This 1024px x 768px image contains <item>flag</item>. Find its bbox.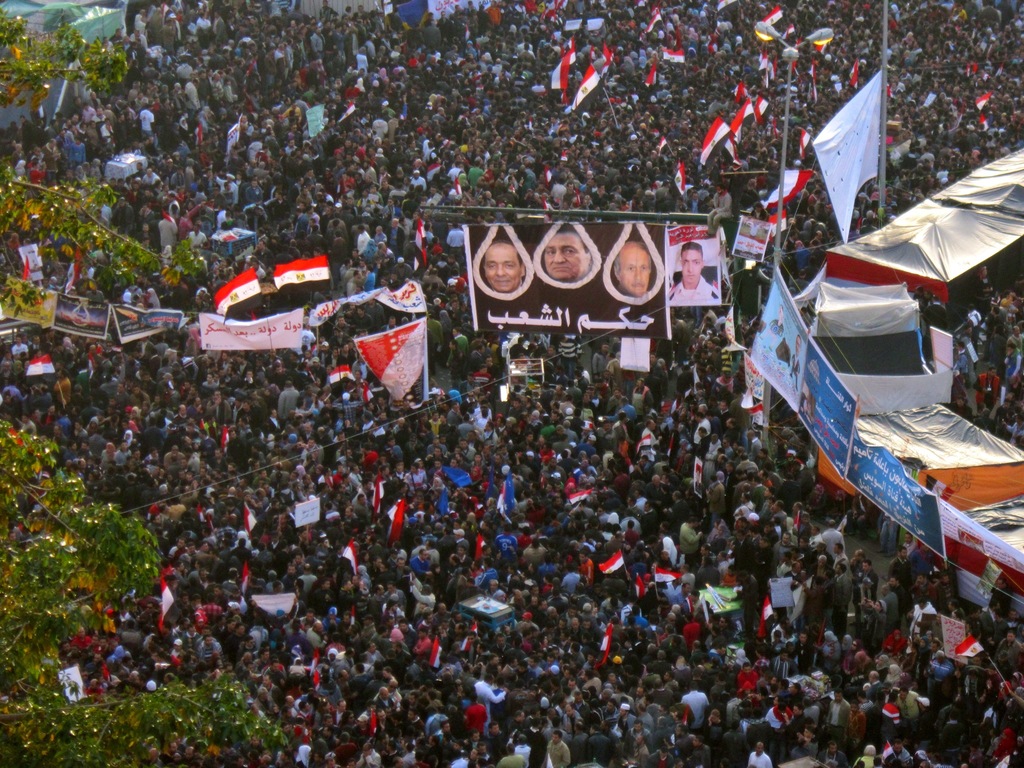
[774, 16, 796, 38].
